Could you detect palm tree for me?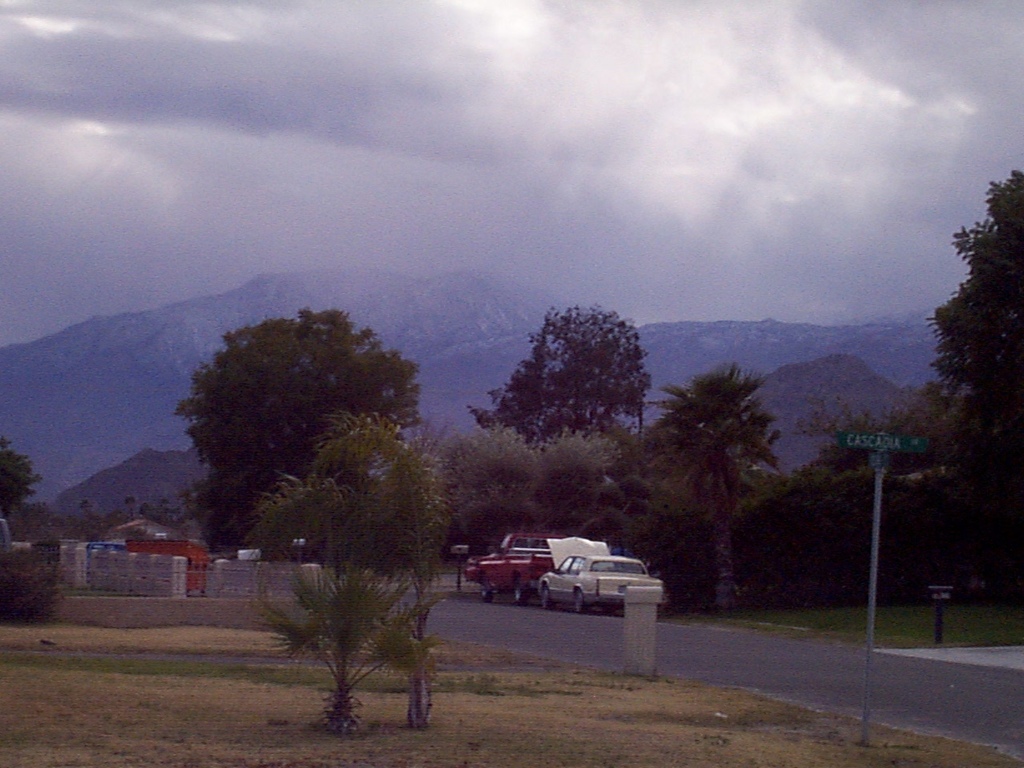
Detection result: [x1=428, y1=438, x2=520, y2=550].
